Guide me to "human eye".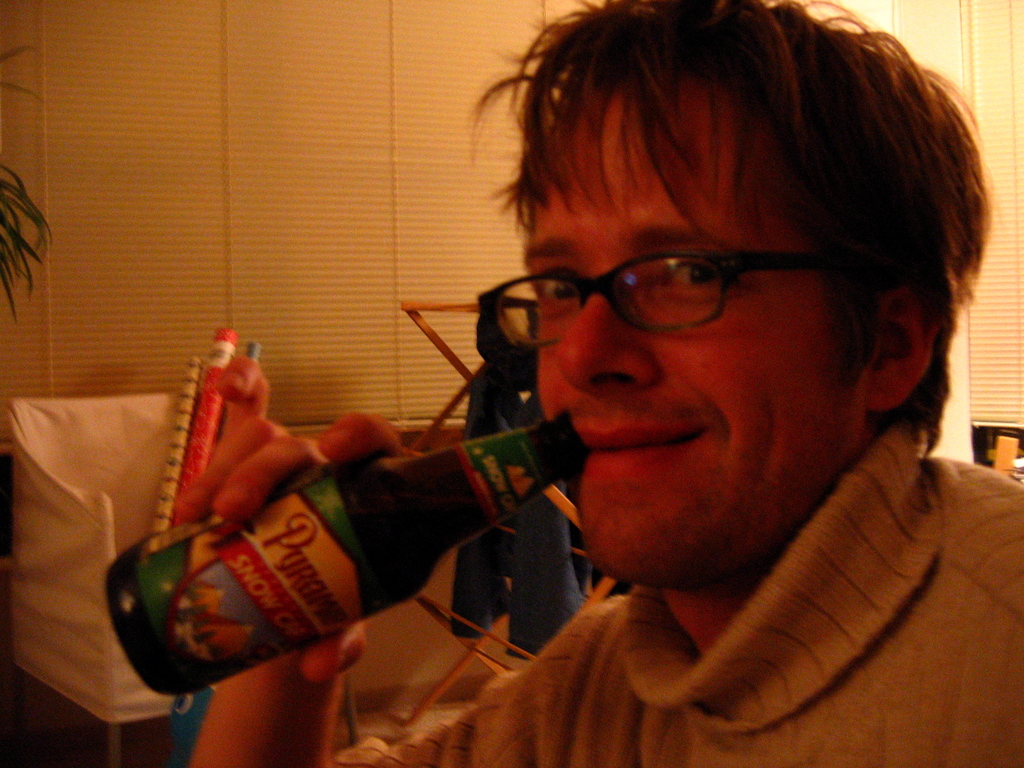
Guidance: Rect(653, 250, 777, 322).
